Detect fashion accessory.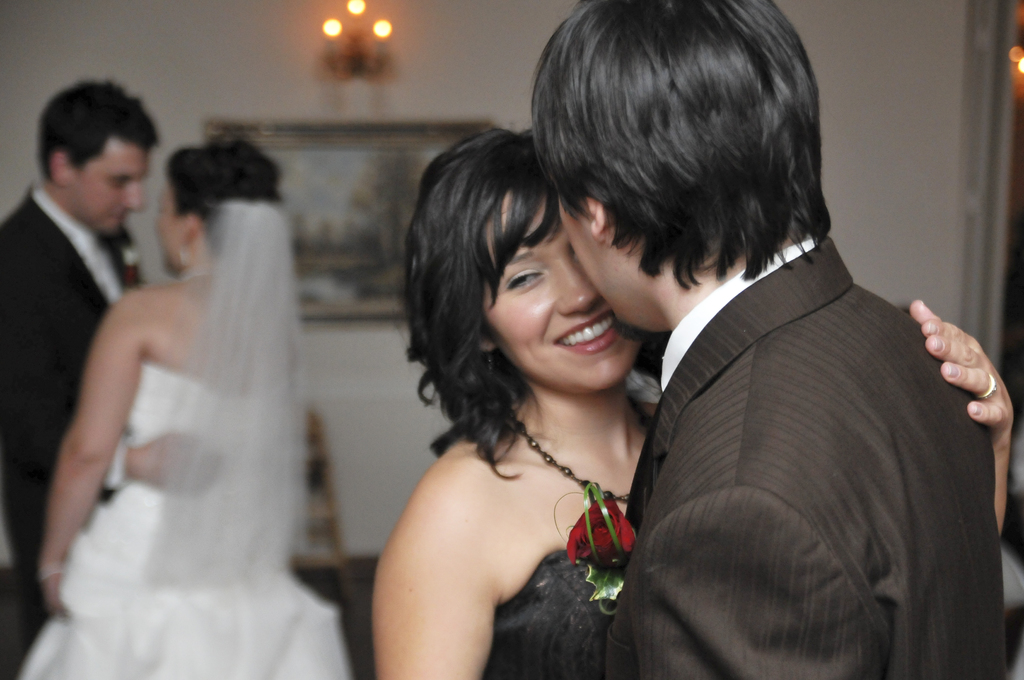
Detected at crop(508, 387, 656, 496).
